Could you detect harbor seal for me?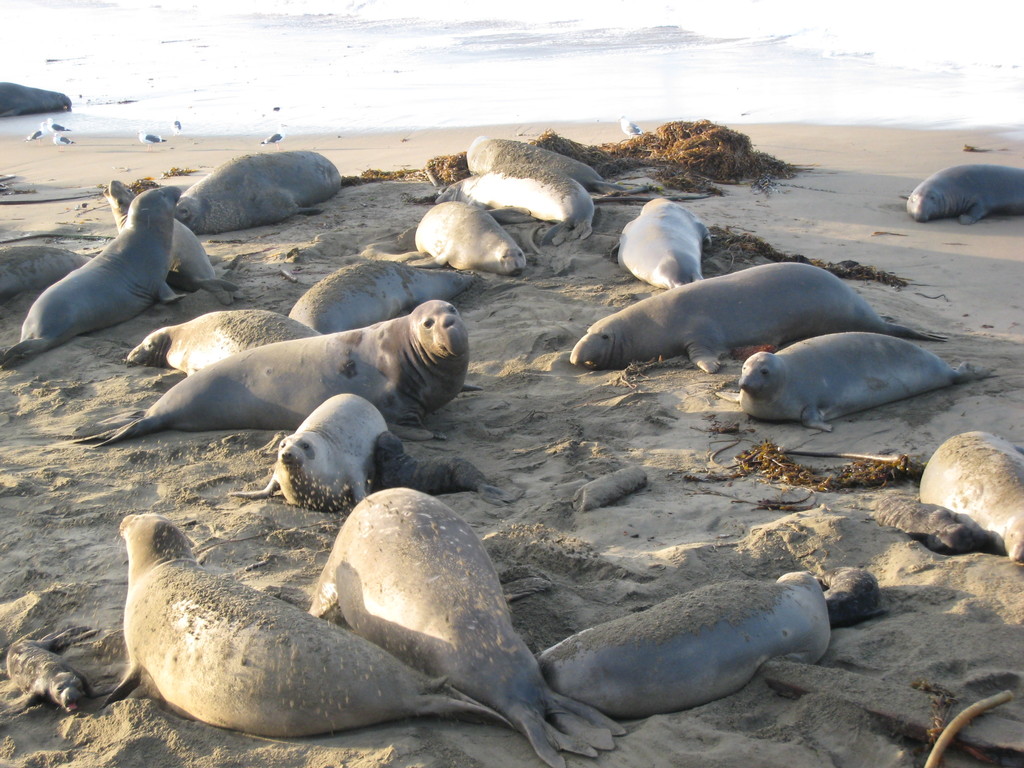
Detection result: bbox=(723, 324, 966, 431).
